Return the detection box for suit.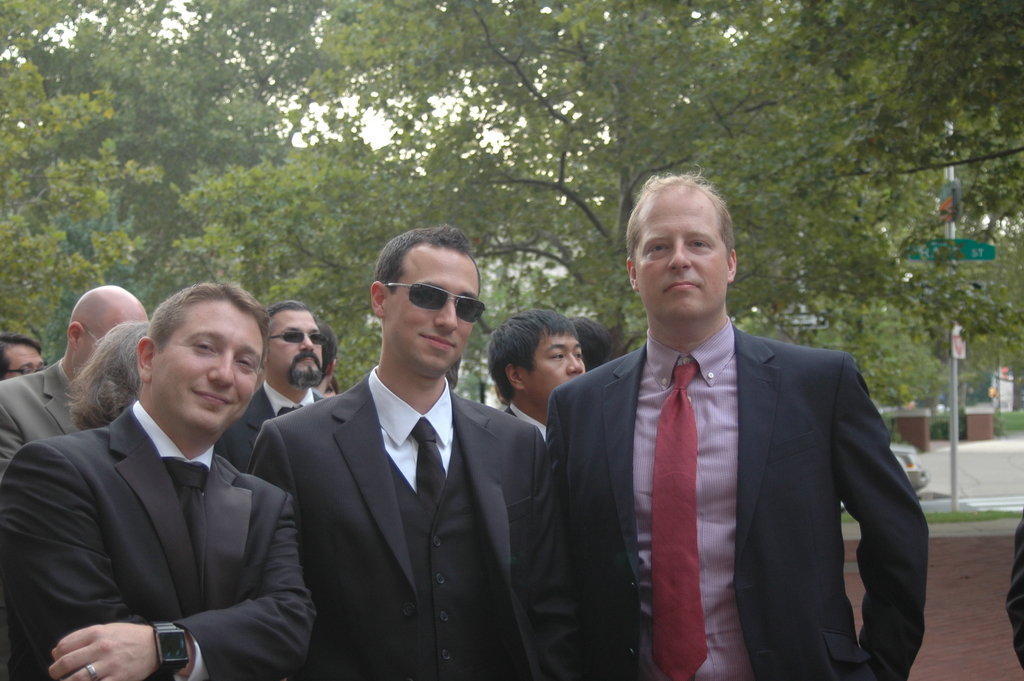
216:375:334:474.
